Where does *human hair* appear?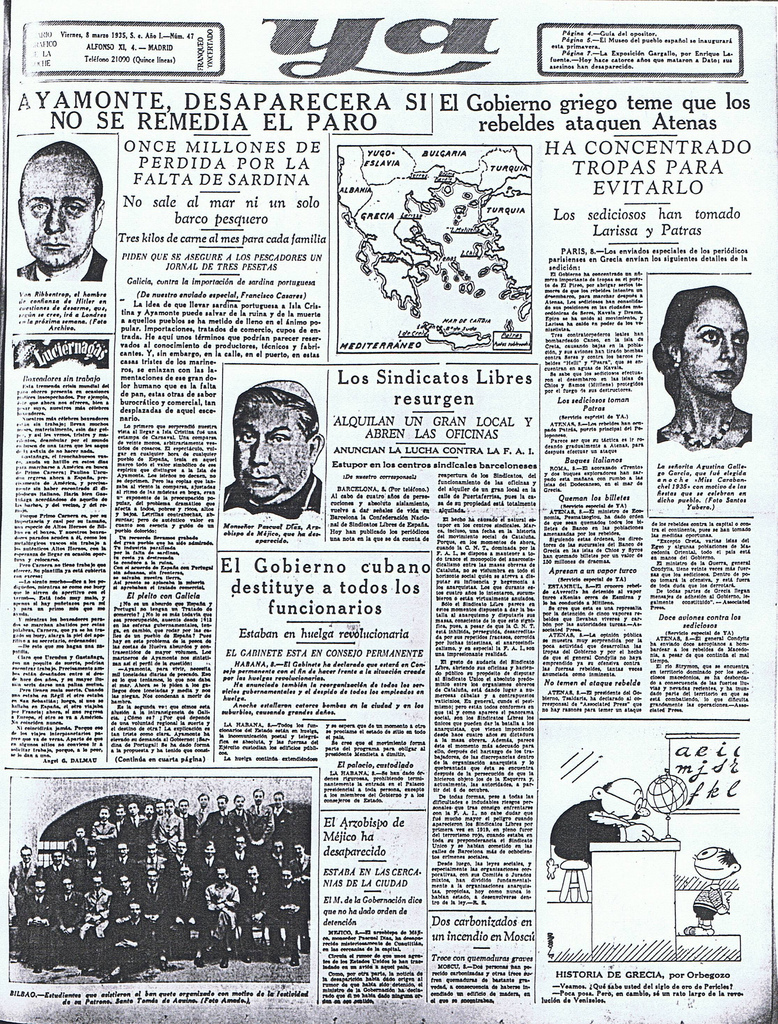
Appears at BBox(29, 139, 103, 205).
